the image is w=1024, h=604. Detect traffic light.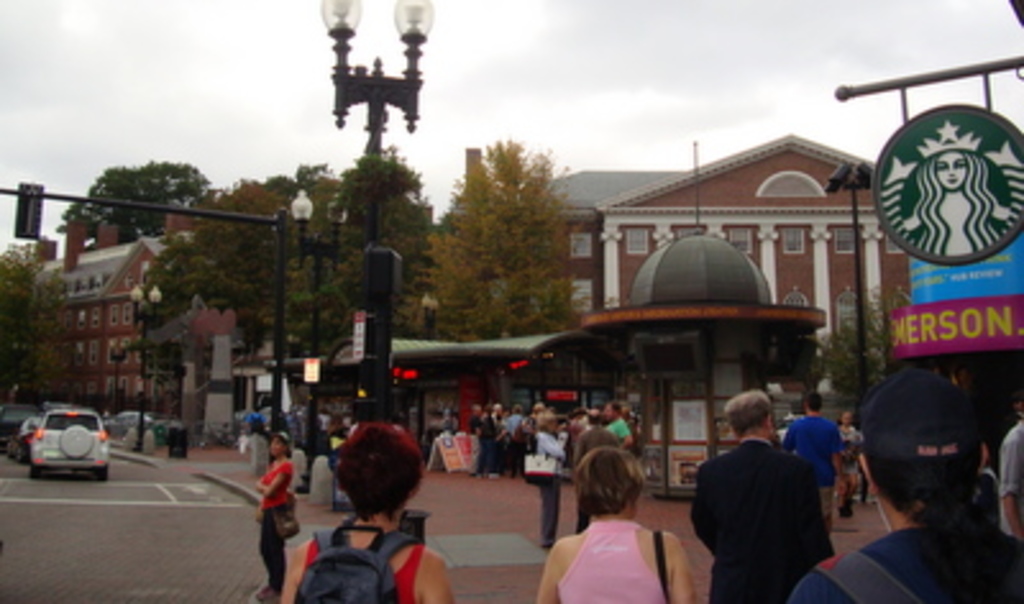
Detection: (18,179,46,241).
